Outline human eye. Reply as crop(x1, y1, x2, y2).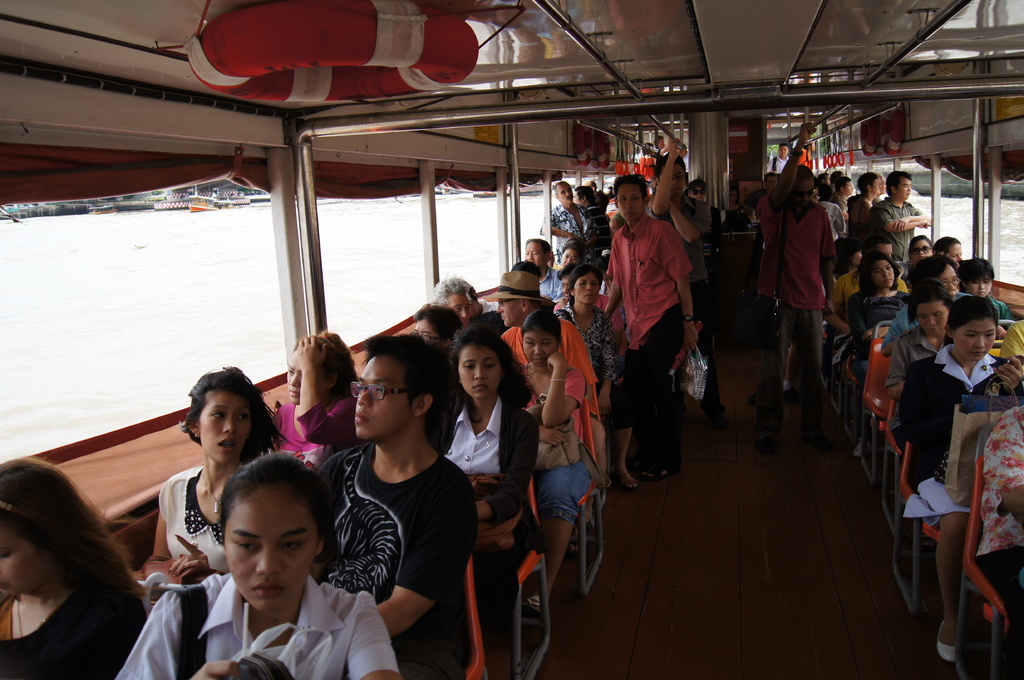
crop(236, 537, 255, 555).
